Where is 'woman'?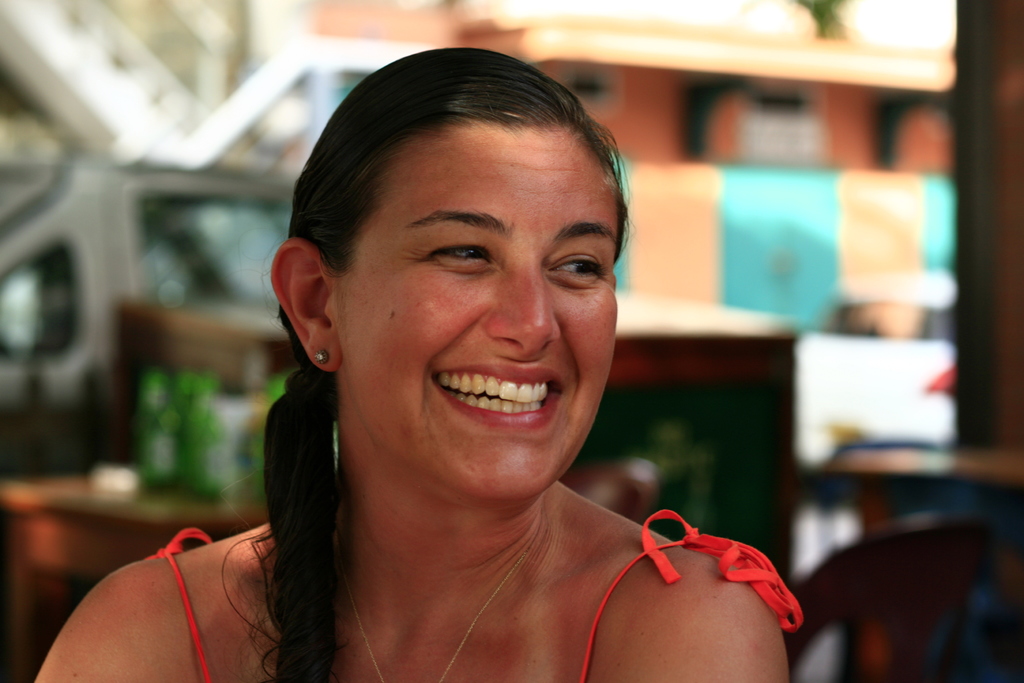
(x1=147, y1=49, x2=804, y2=682).
